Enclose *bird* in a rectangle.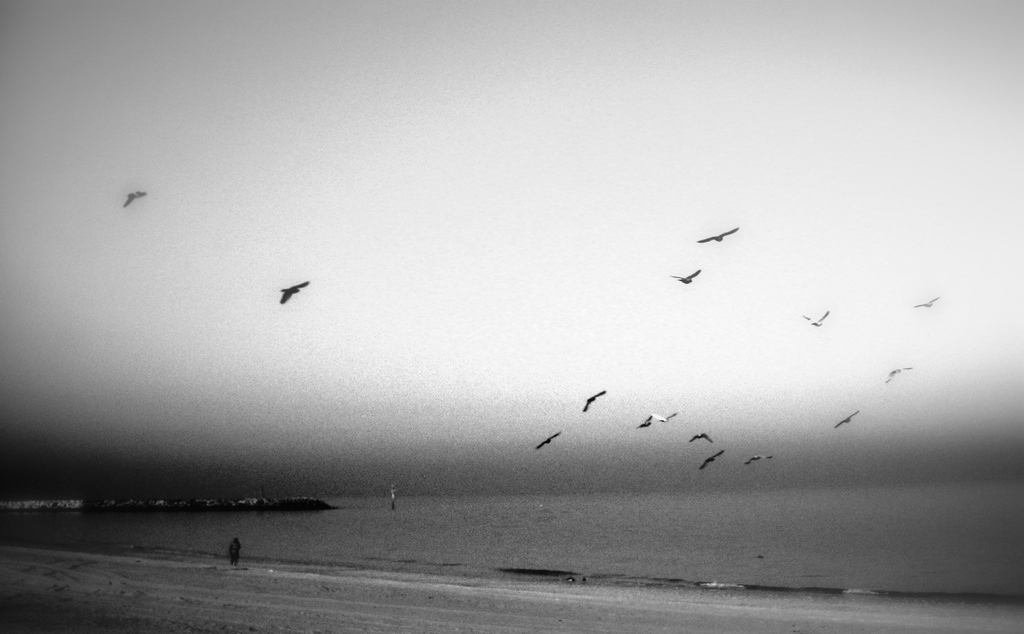
box(670, 272, 702, 288).
